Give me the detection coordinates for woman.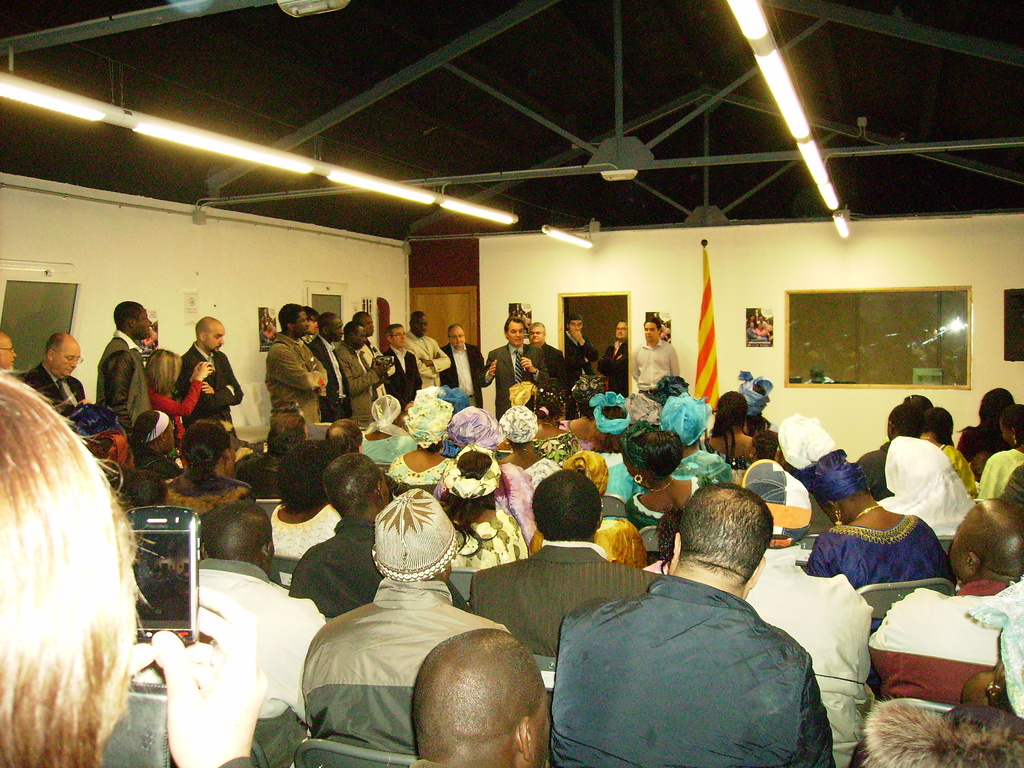
497:407:562:495.
